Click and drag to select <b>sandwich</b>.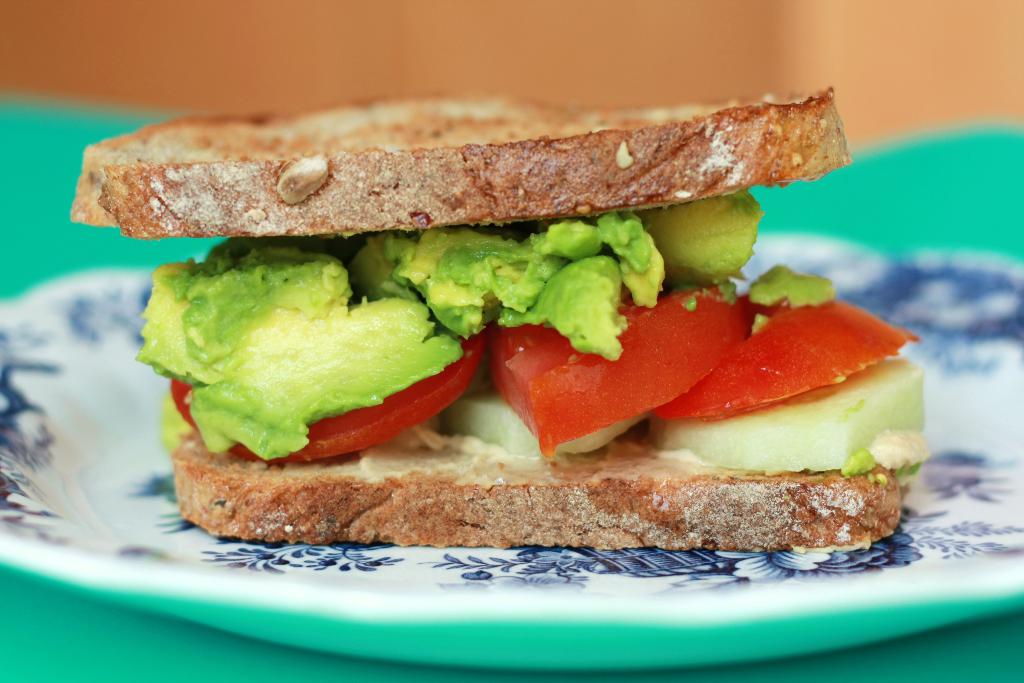
Selection: locate(68, 86, 922, 549).
